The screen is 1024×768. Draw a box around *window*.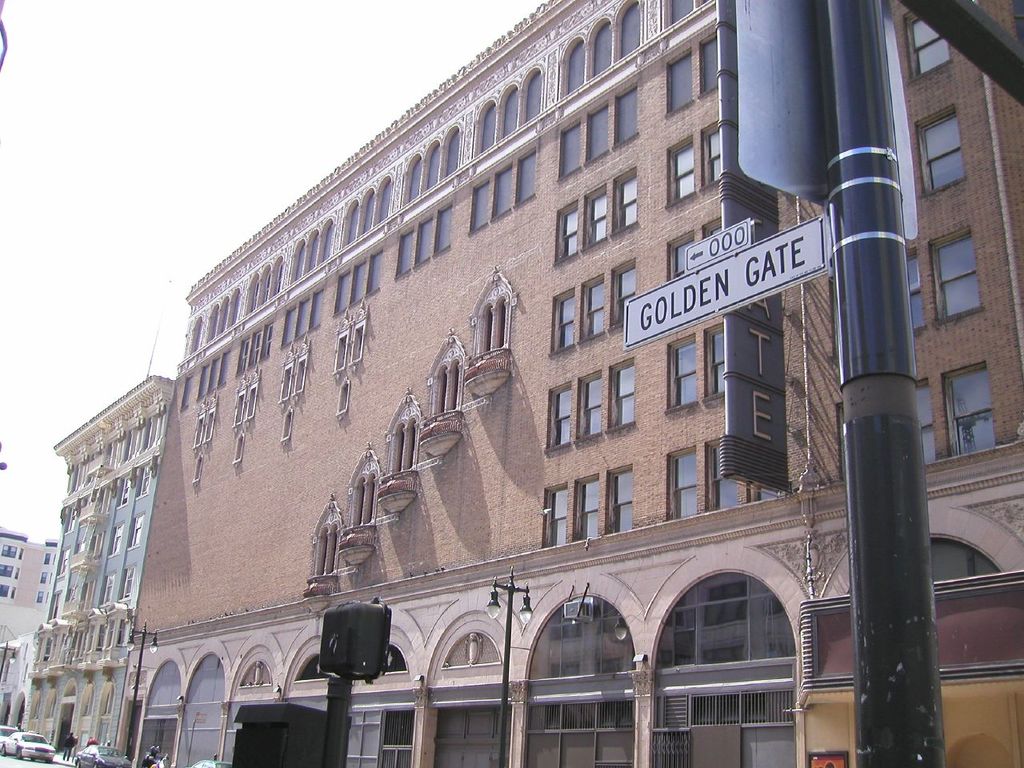
375:173:390:222.
